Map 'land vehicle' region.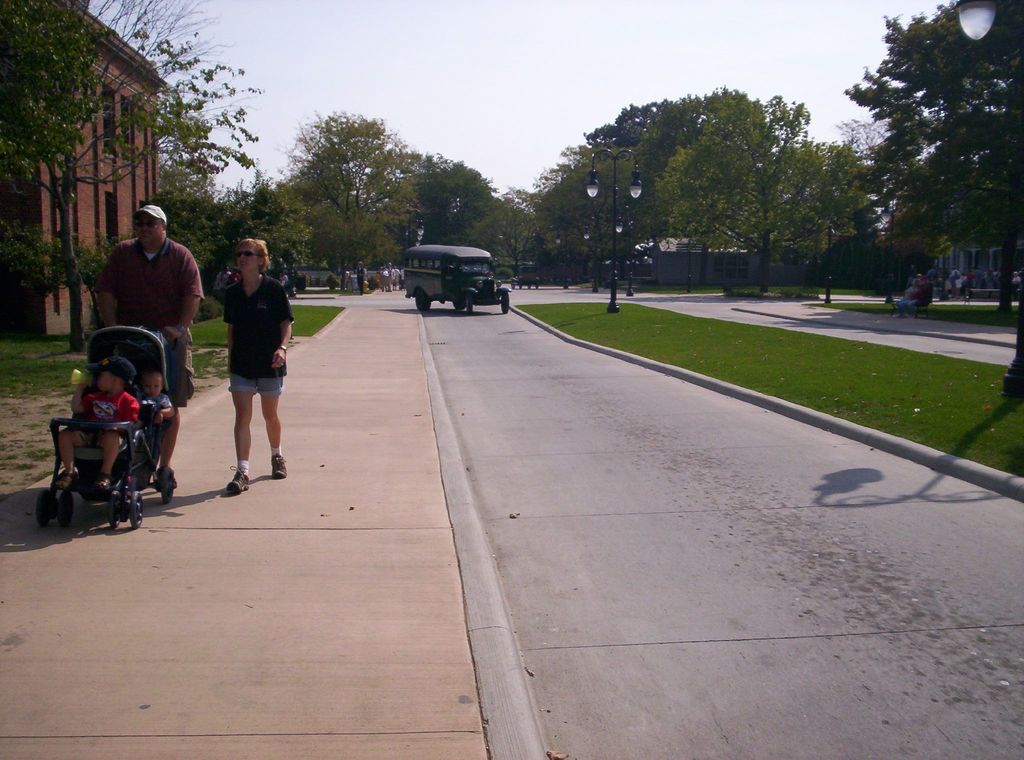
Mapped to (x1=488, y1=254, x2=509, y2=280).
